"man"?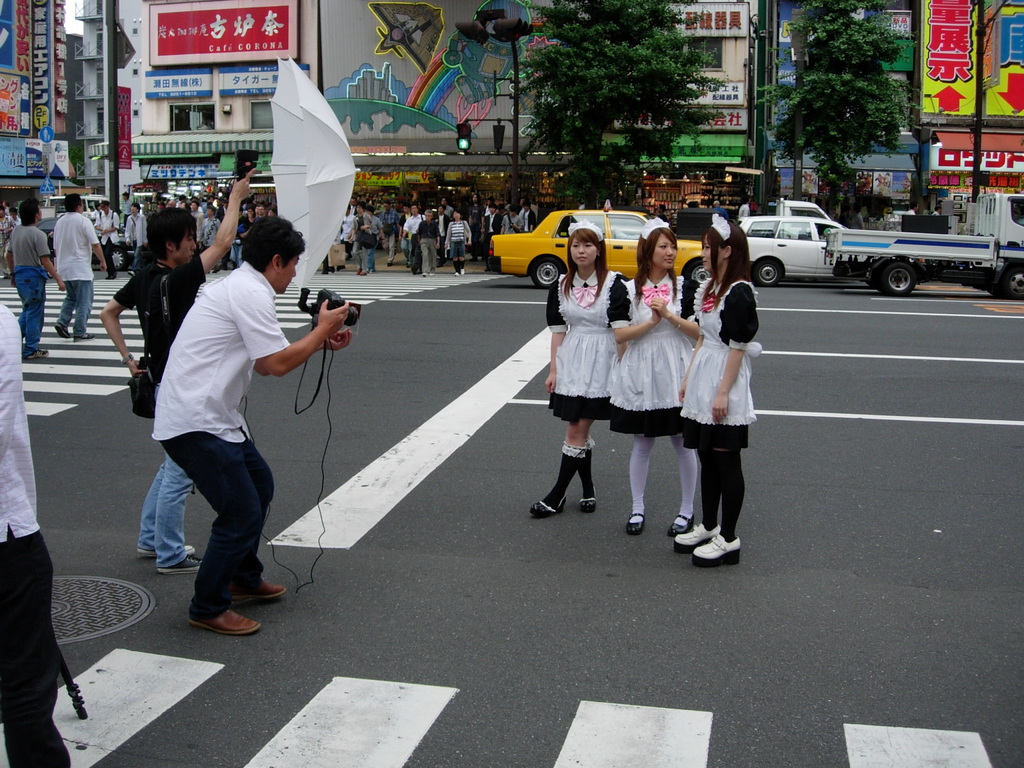
pyautogui.locateOnScreen(100, 167, 257, 573)
